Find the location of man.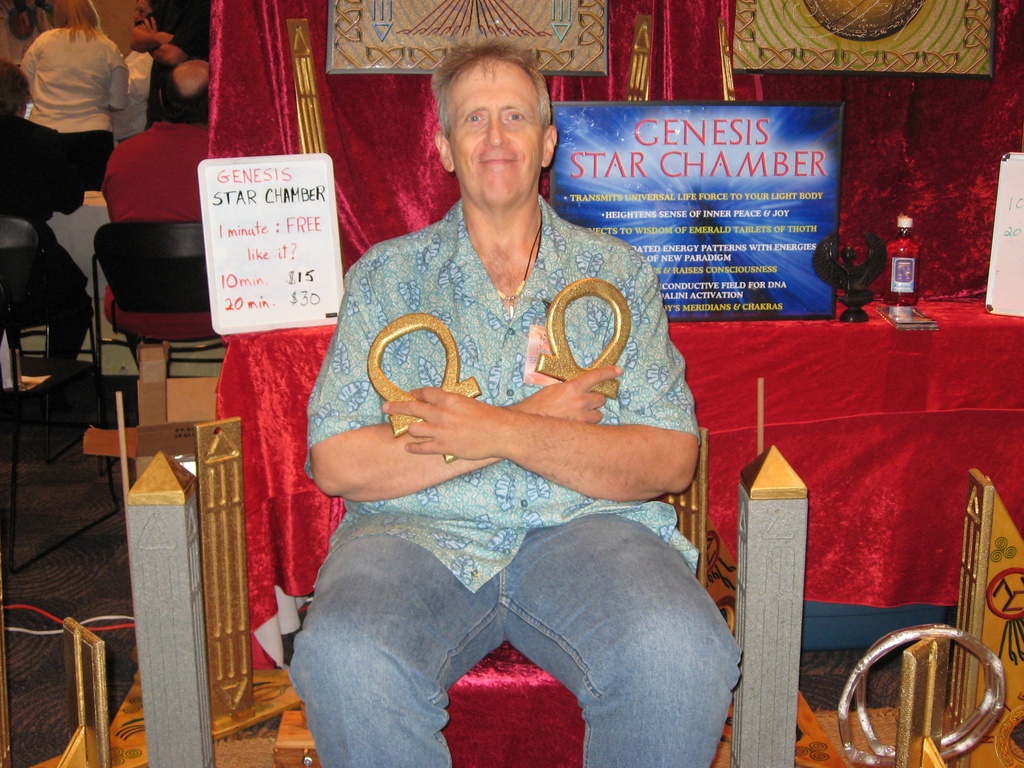
Location: (0,56,83,392).
